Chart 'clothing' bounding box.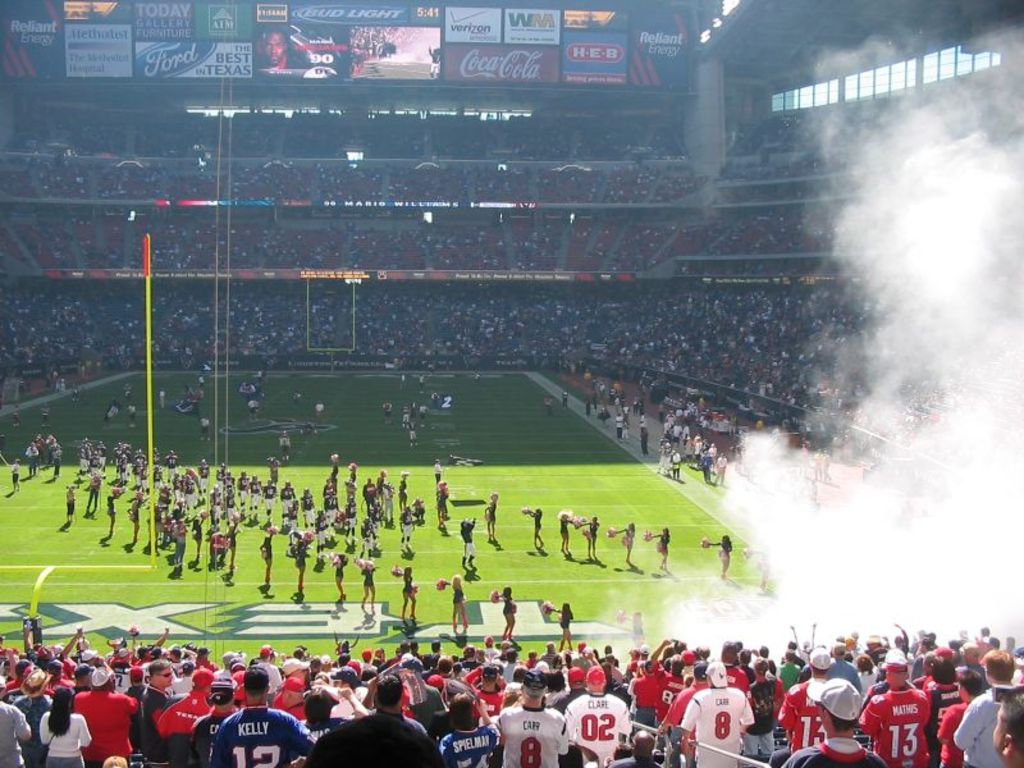
Charted: <bbox>406, 408, 410, 424</bbox>.
